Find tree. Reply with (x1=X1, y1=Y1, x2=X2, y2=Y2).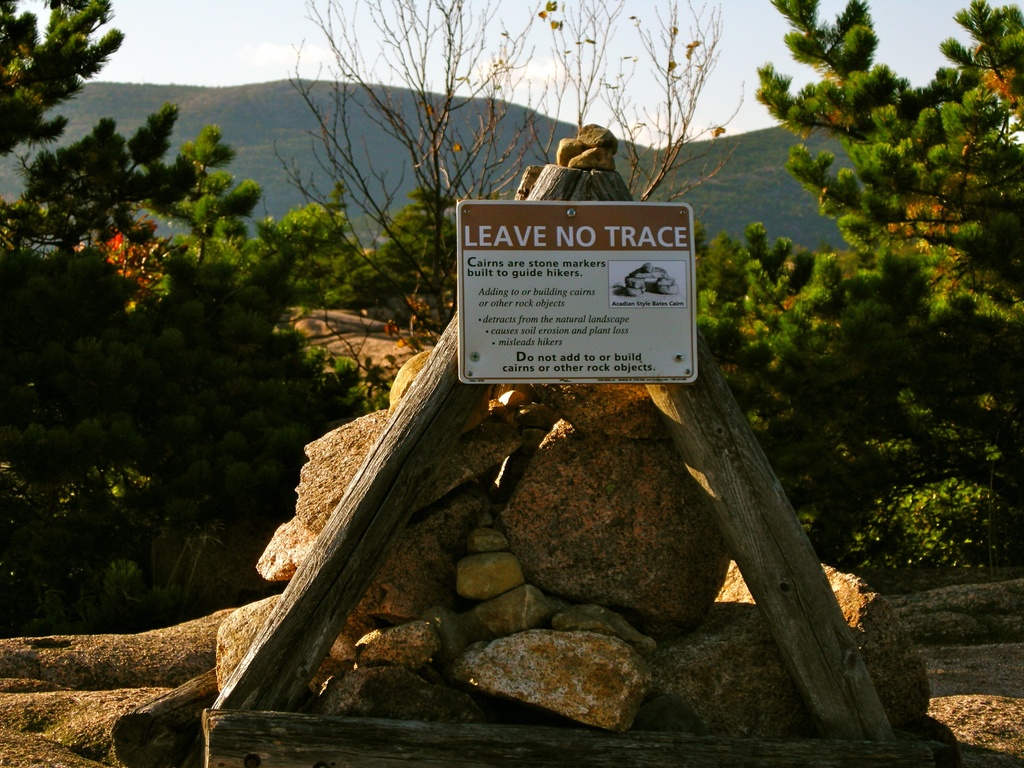
(x1=262, y1=180, x2=364, y2=308).
